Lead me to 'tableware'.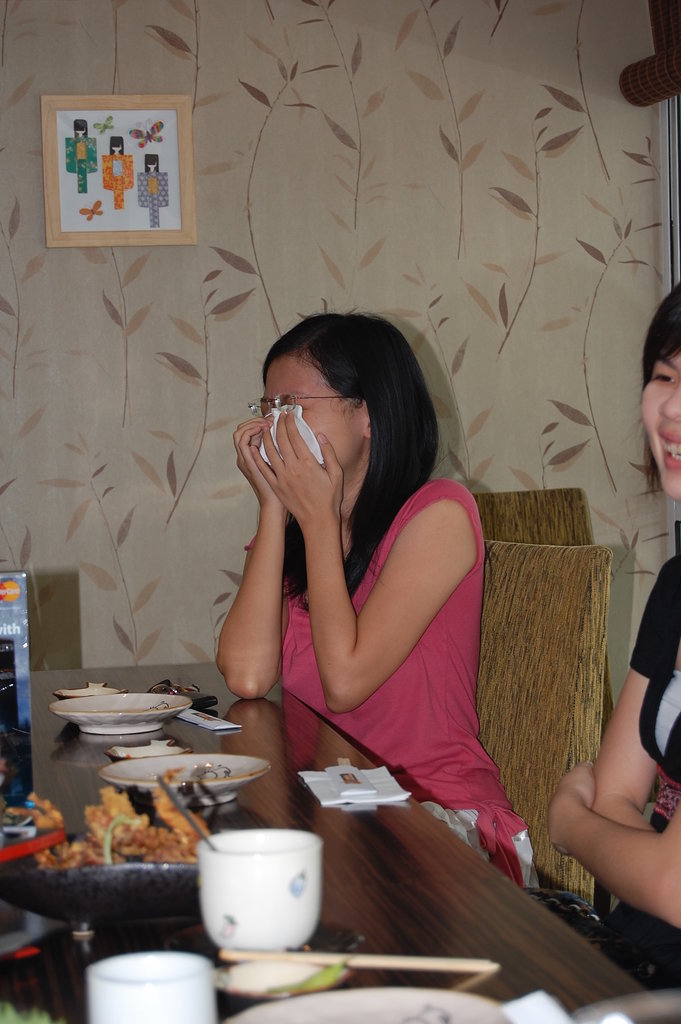
Lead to x1=92, y1=951, x2=217, y2=1023.
